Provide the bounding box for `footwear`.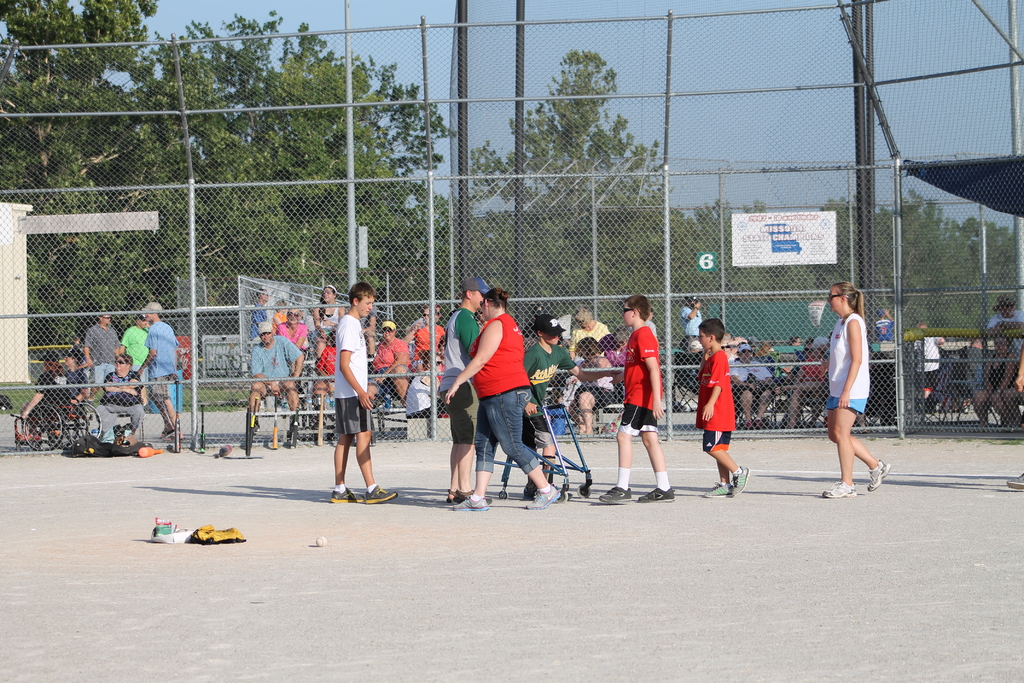
x1=157 y1=429 x2=175 y2=438.
